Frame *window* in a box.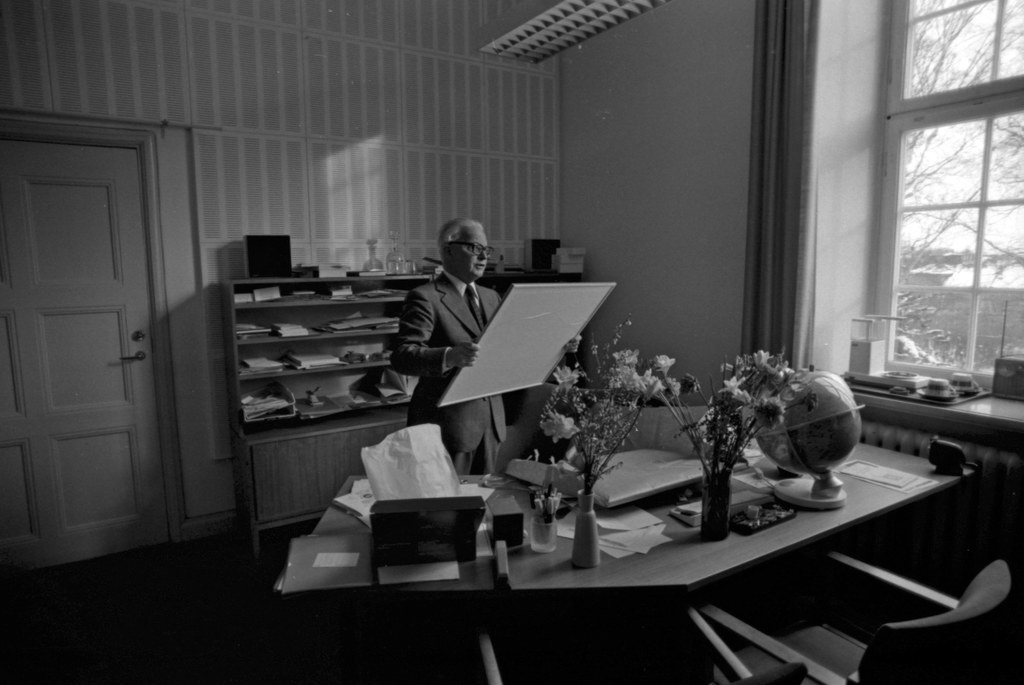
(x1=751, y1=0, x2=1019, y2=425).
